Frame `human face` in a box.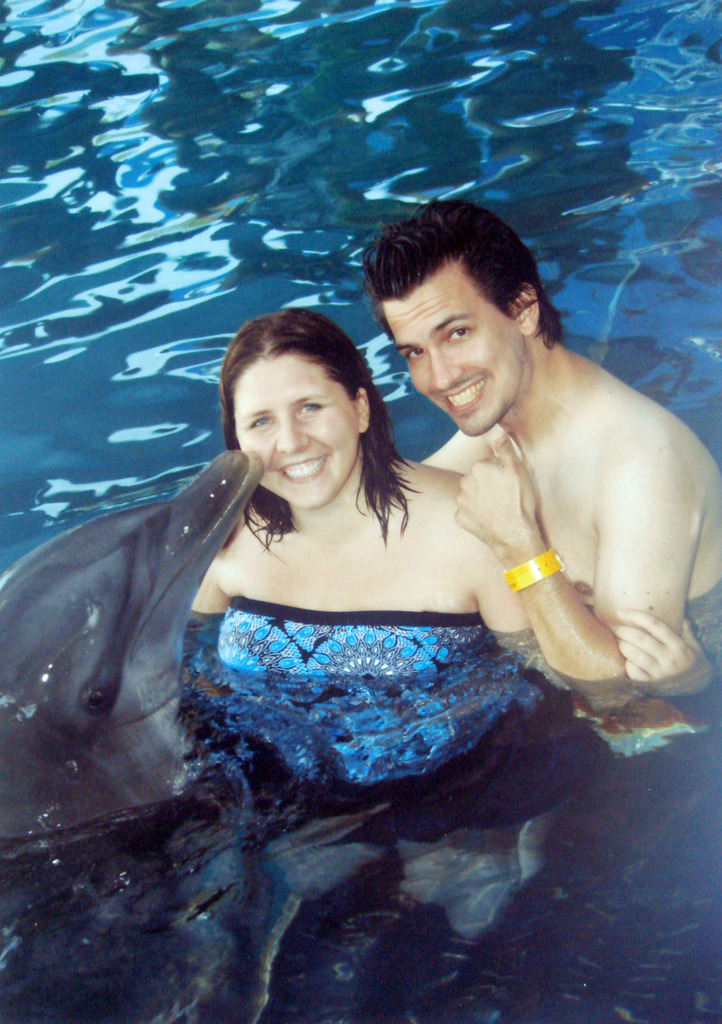
bbox(231, 349, 365, 515).
